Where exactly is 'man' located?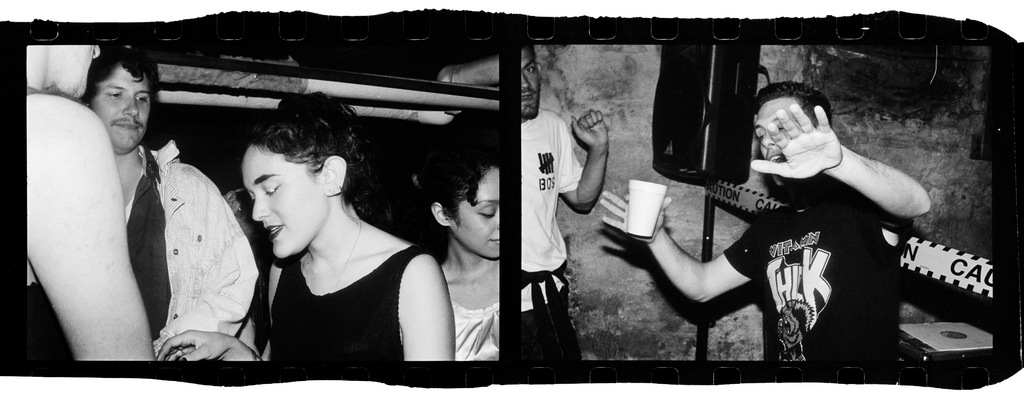
Its bounding box is 598 83 925 363.
